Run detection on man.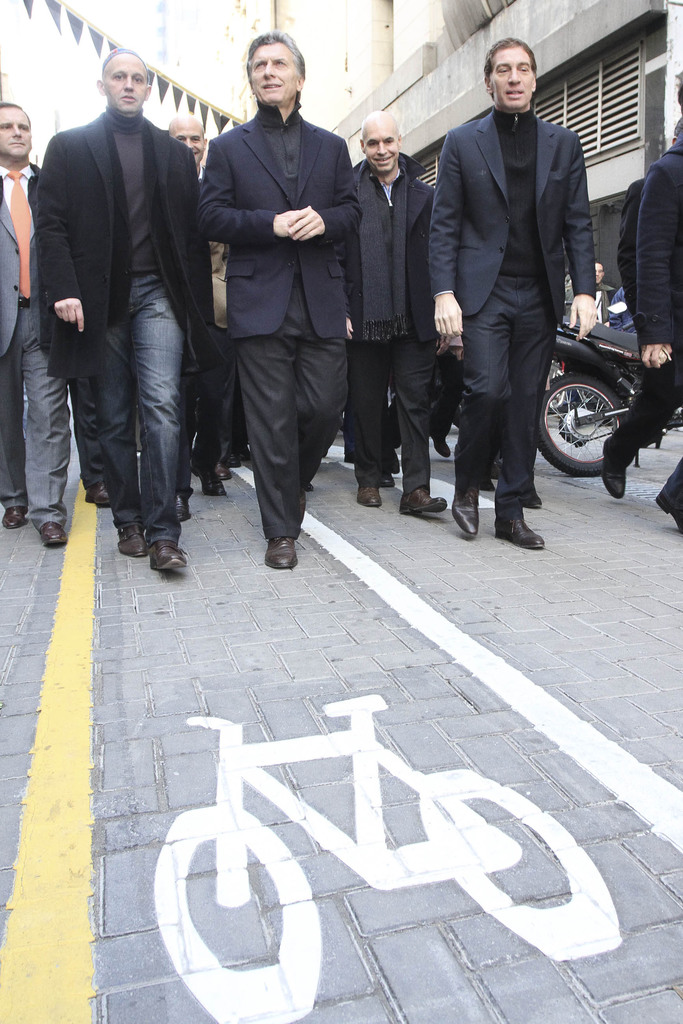
Result: box=[346, 106, 455, 519].
